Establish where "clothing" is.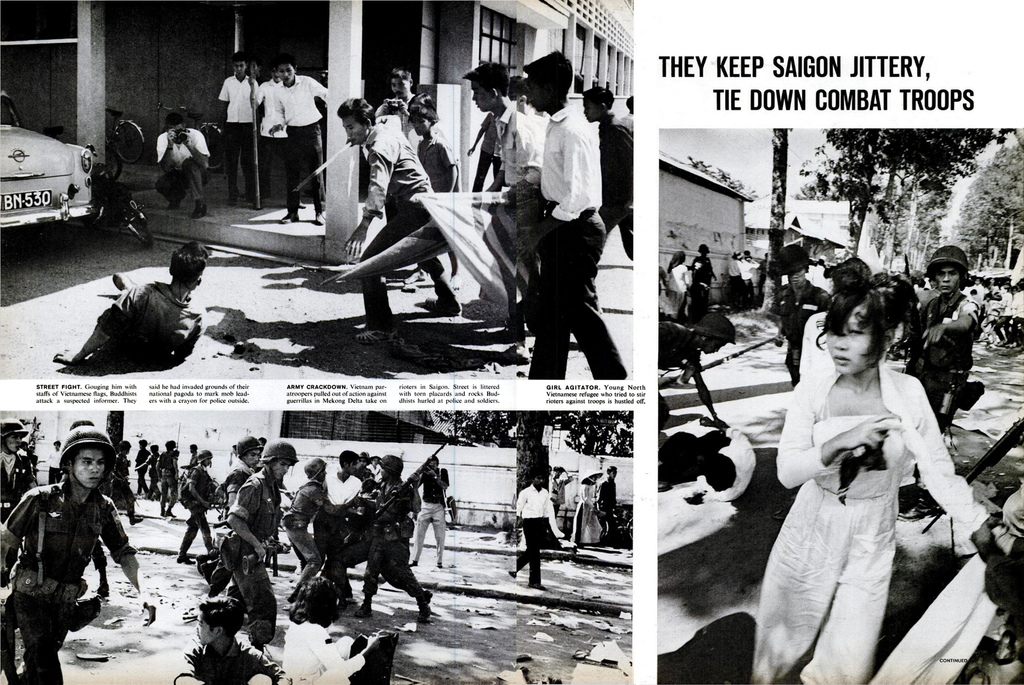
Established at 767 341 964 664.
